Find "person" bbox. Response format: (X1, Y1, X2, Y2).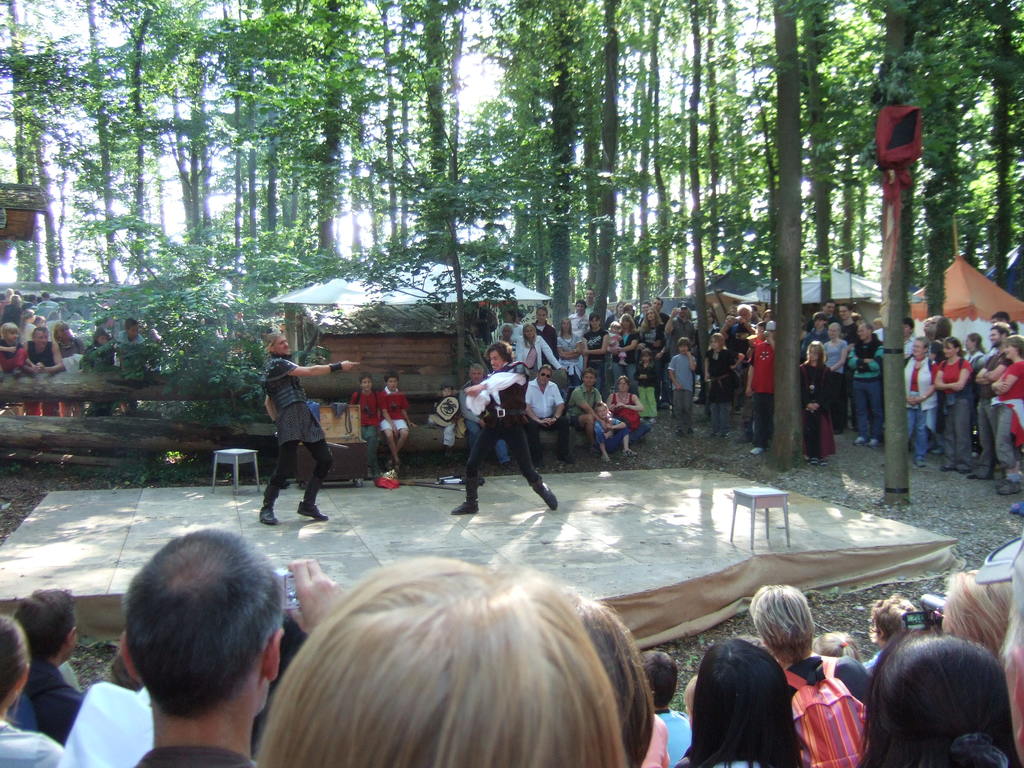
(521, 361, 576, 472).
